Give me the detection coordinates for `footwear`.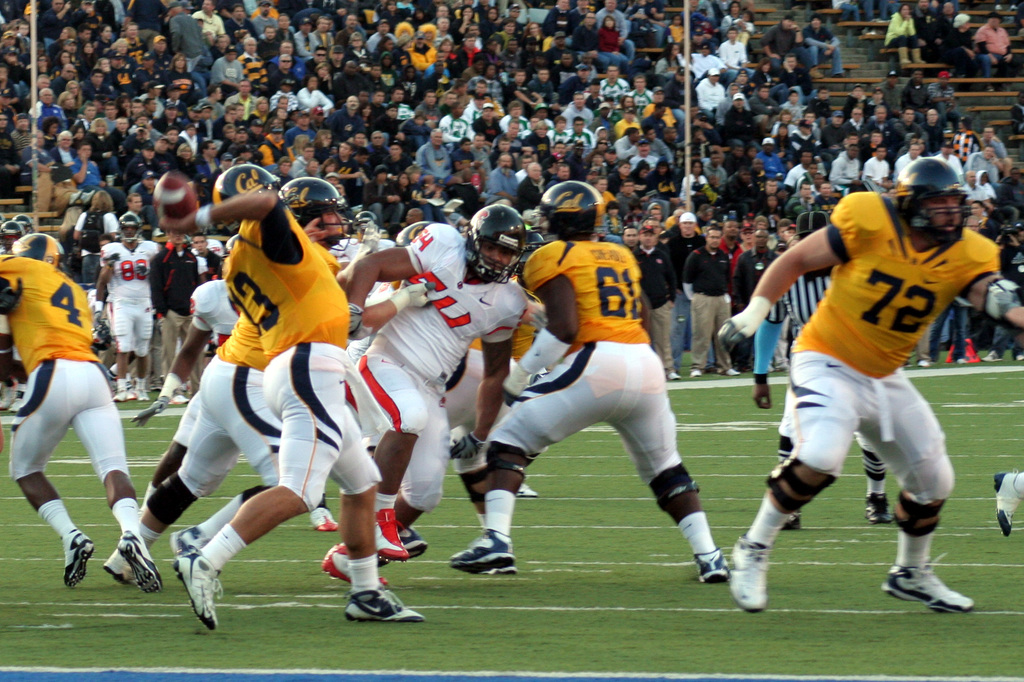
bbox=(518, 481, 535, 498).
